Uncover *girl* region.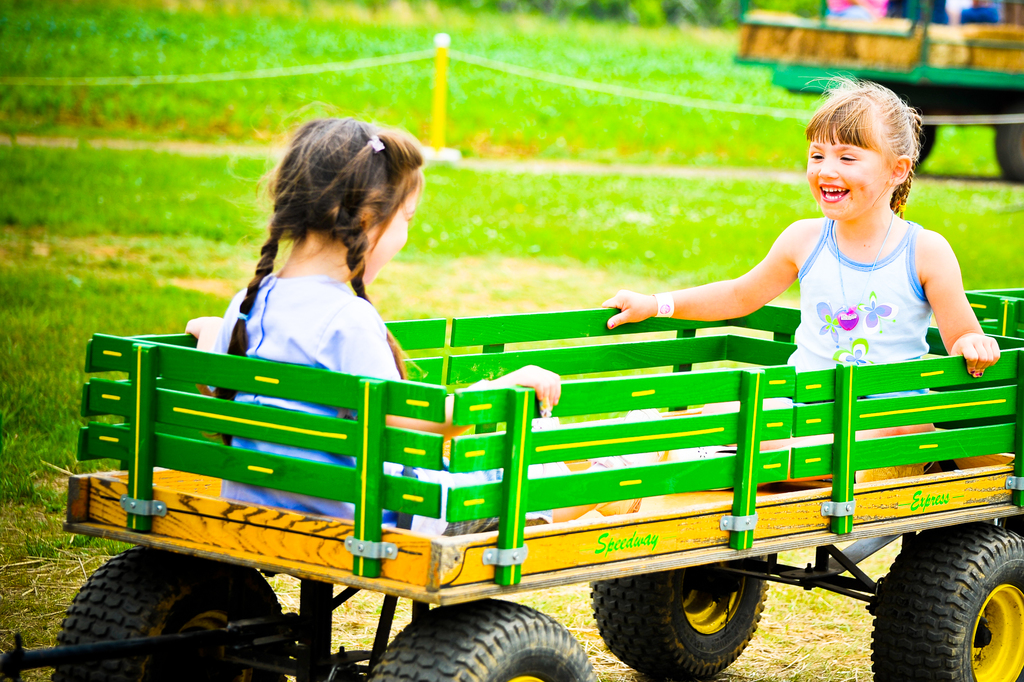
Uncovered: 605,74,995,485.
